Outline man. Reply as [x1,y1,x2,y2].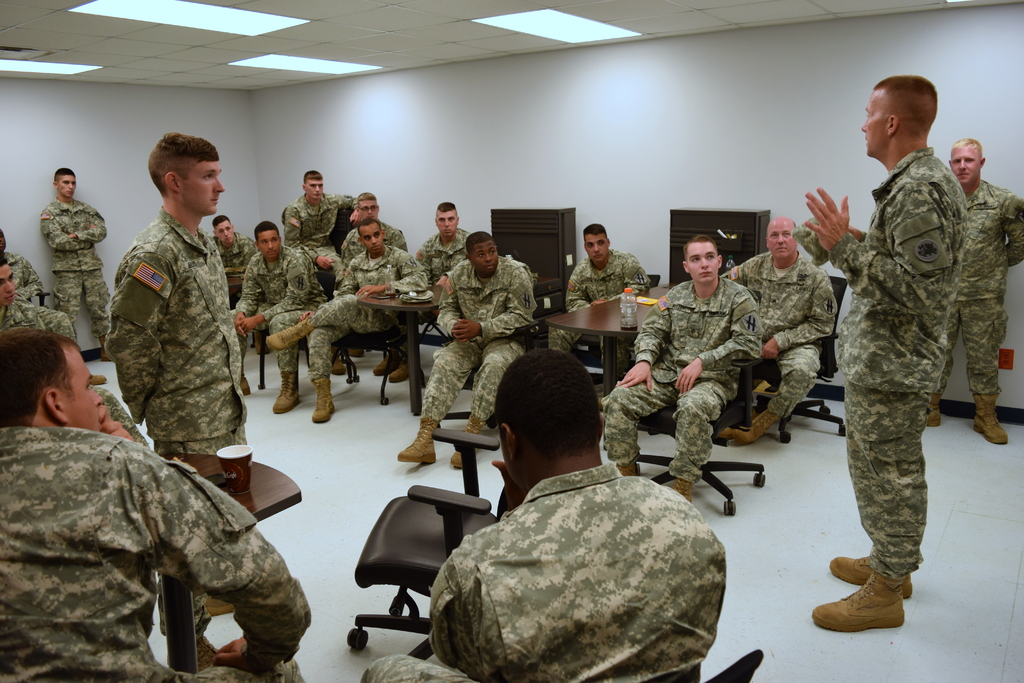
[0,259,72,331].
